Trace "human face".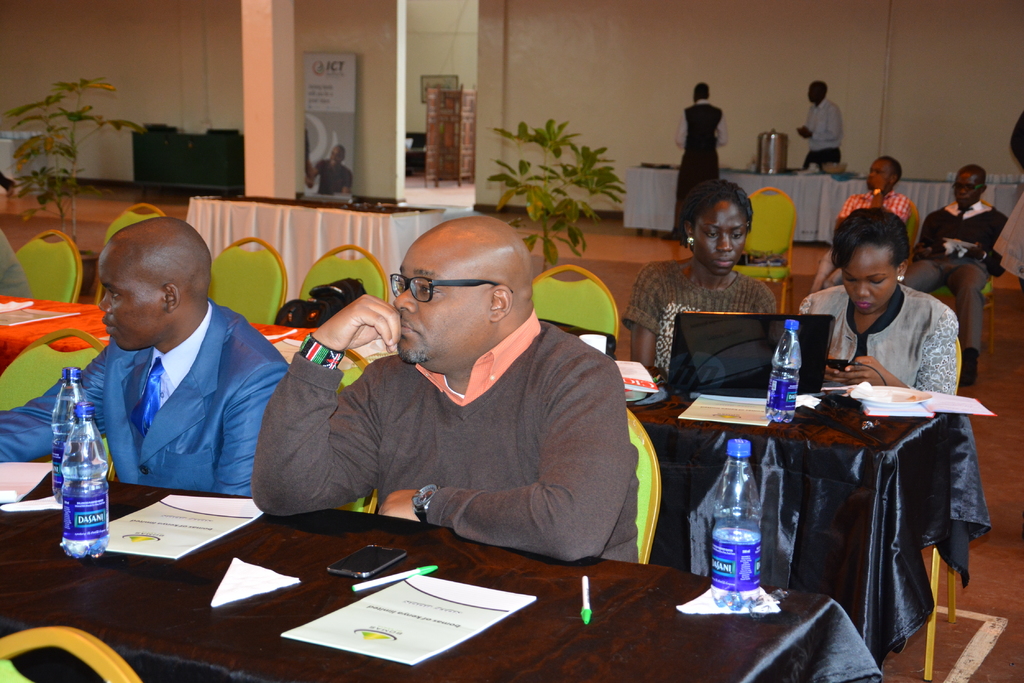
Traced to select_region(842, 243, 896, 315).
